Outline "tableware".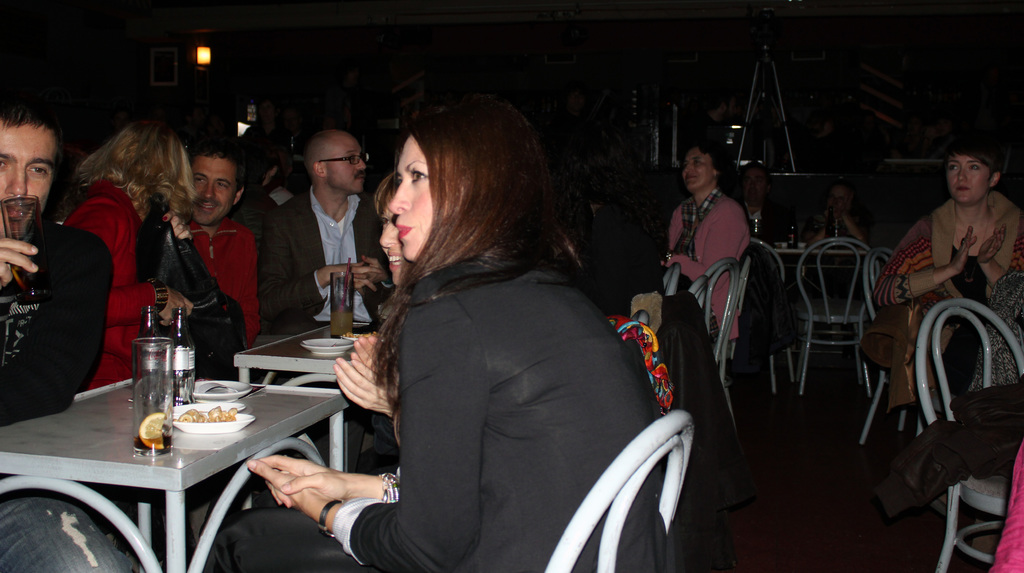
Outline: l=171, t=401, r=243, b=415.
